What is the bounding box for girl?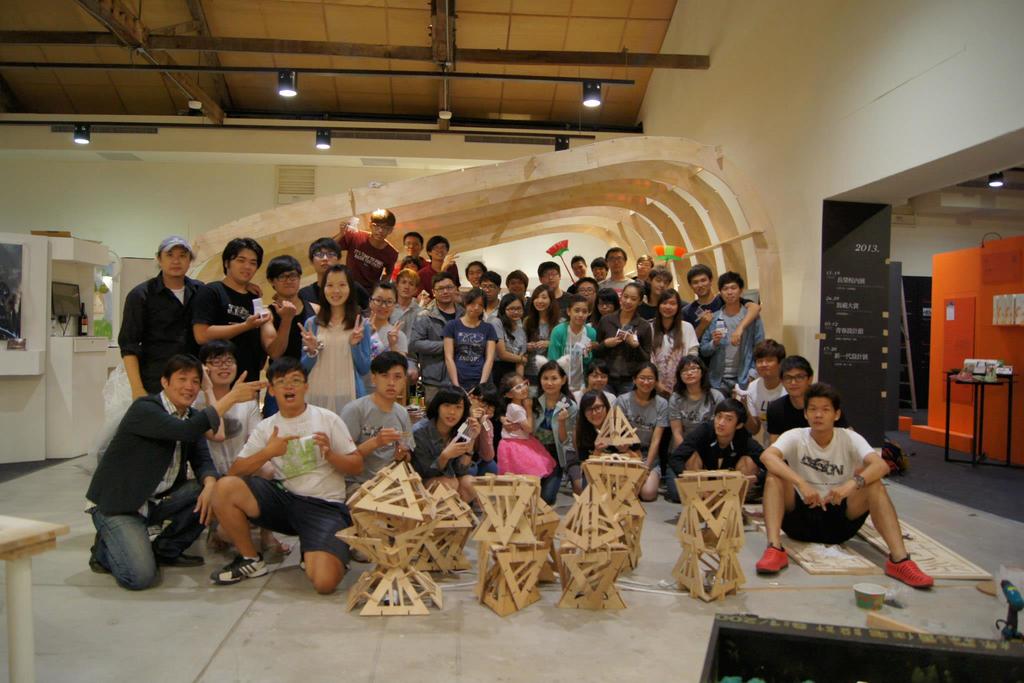
select_region(601, 285, 652, 396).
